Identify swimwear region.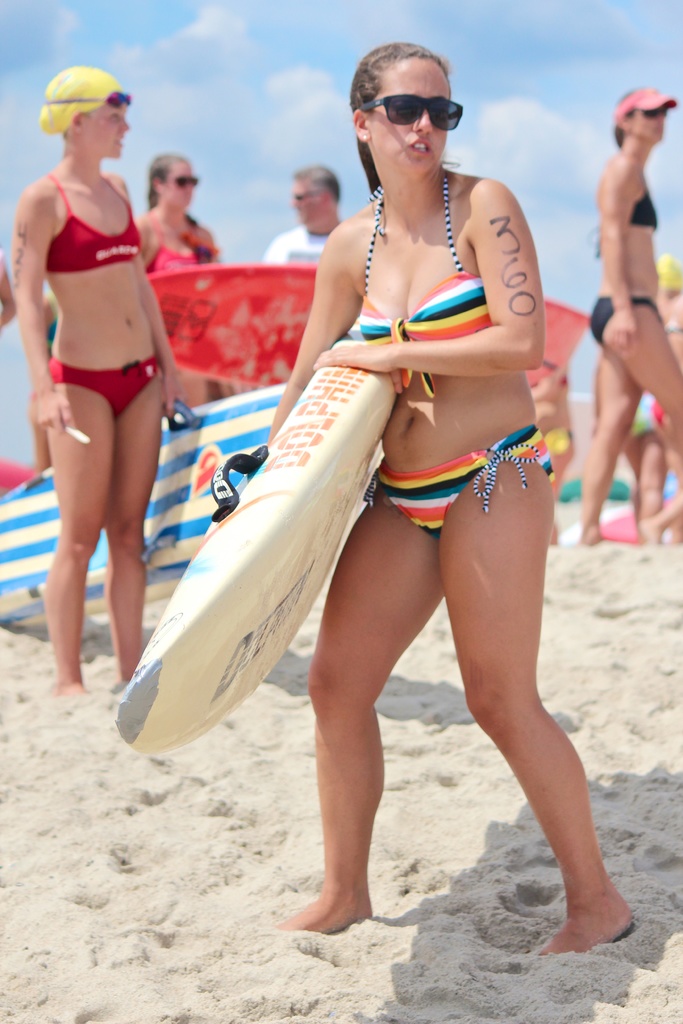
Region: region(42, 156, 143, 280).
